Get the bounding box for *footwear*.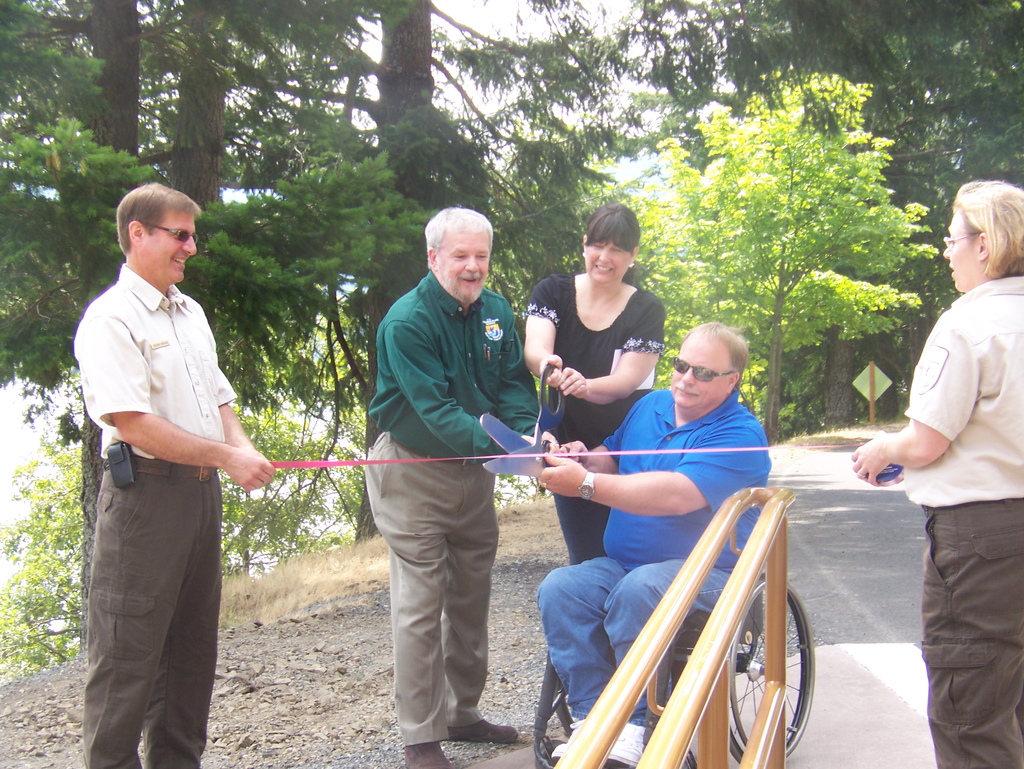
pyautogui.locateOnScreen(449, 717, 518, 745).
